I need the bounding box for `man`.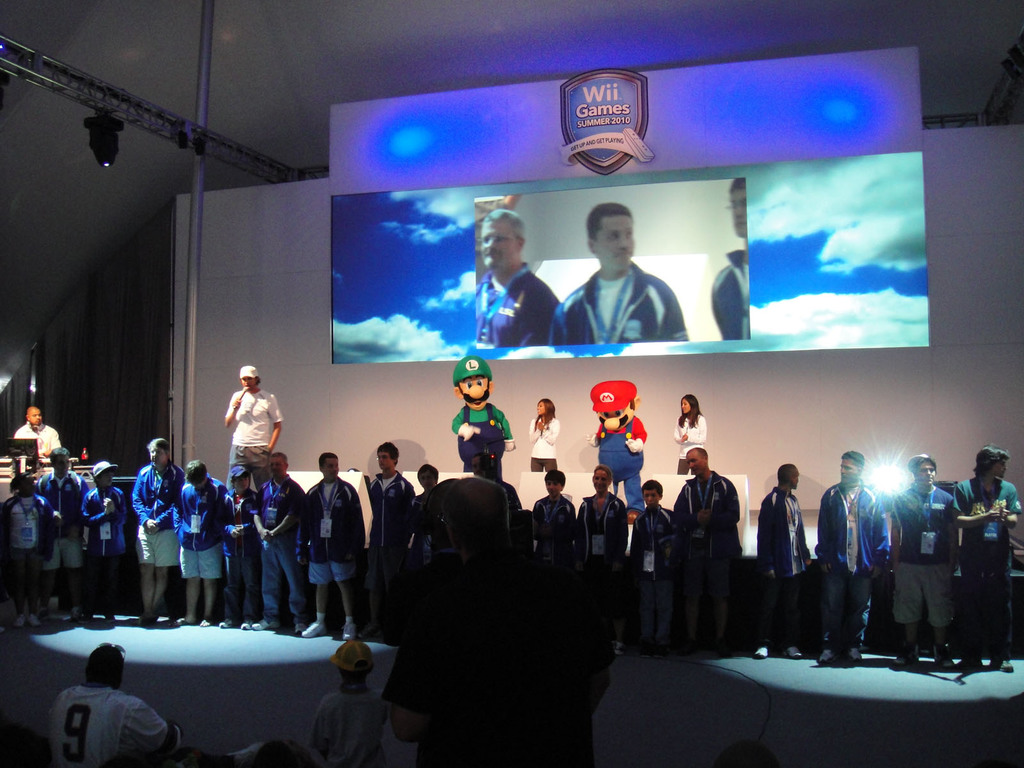
Here it is: [left=368, top=437, right=419, bottom=638].
